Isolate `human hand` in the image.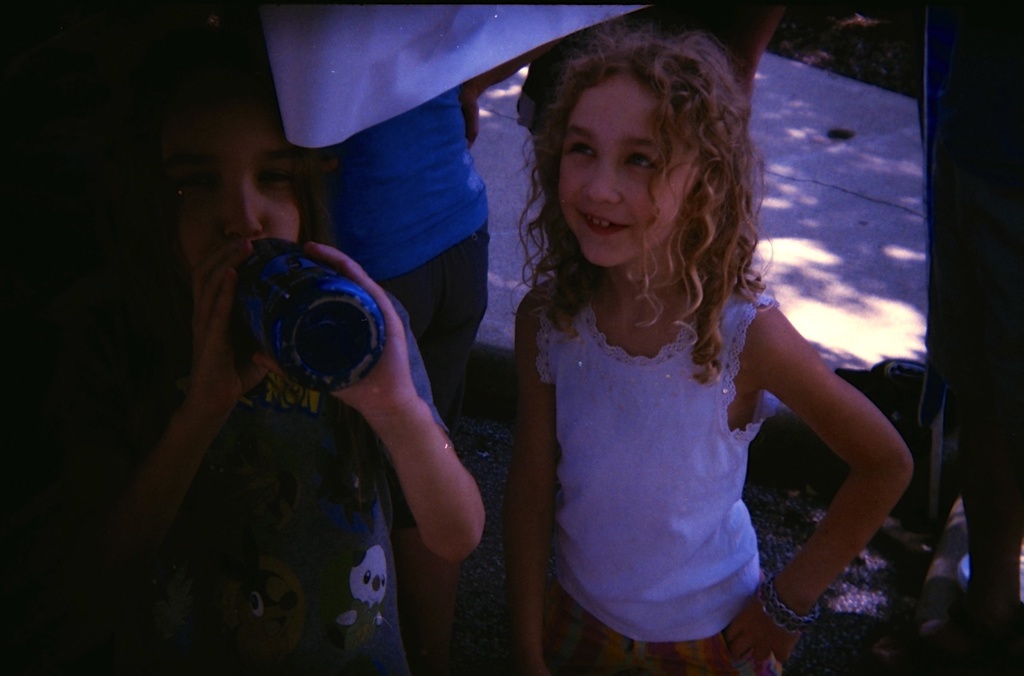
Isolated region: <bbox>460, 82, 481, 147</bbox>.
